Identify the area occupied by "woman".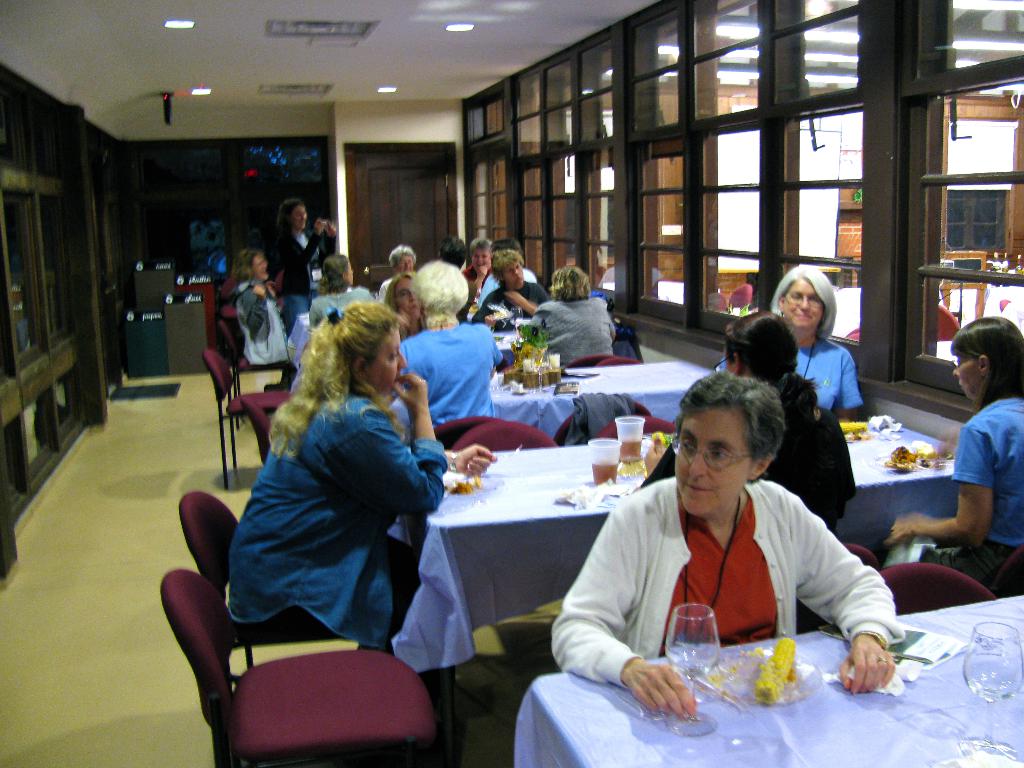
Area: bbox(715, 262, 863, 426).
